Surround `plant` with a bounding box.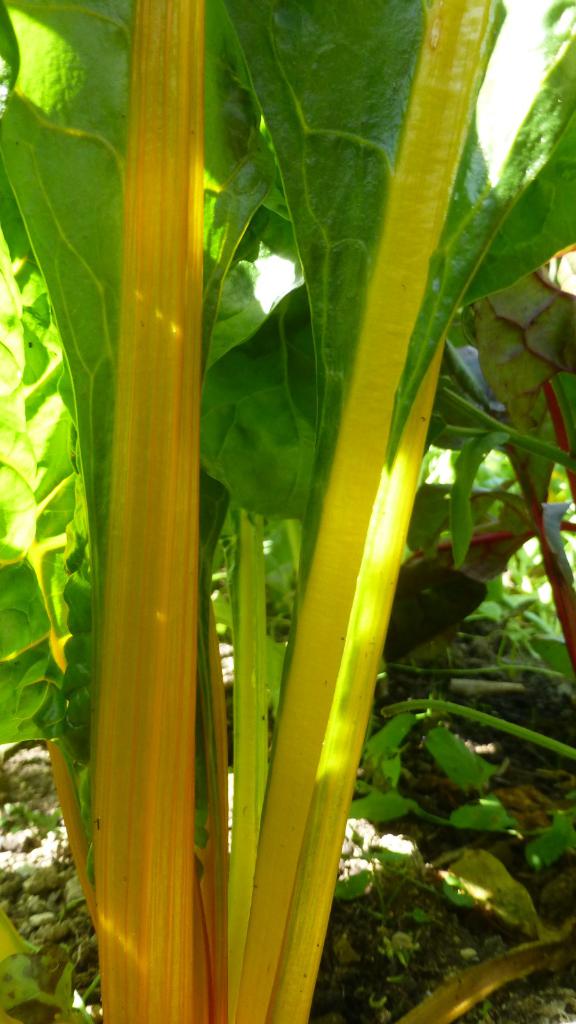
(left=1, top=14, right=526, bottom=979).
